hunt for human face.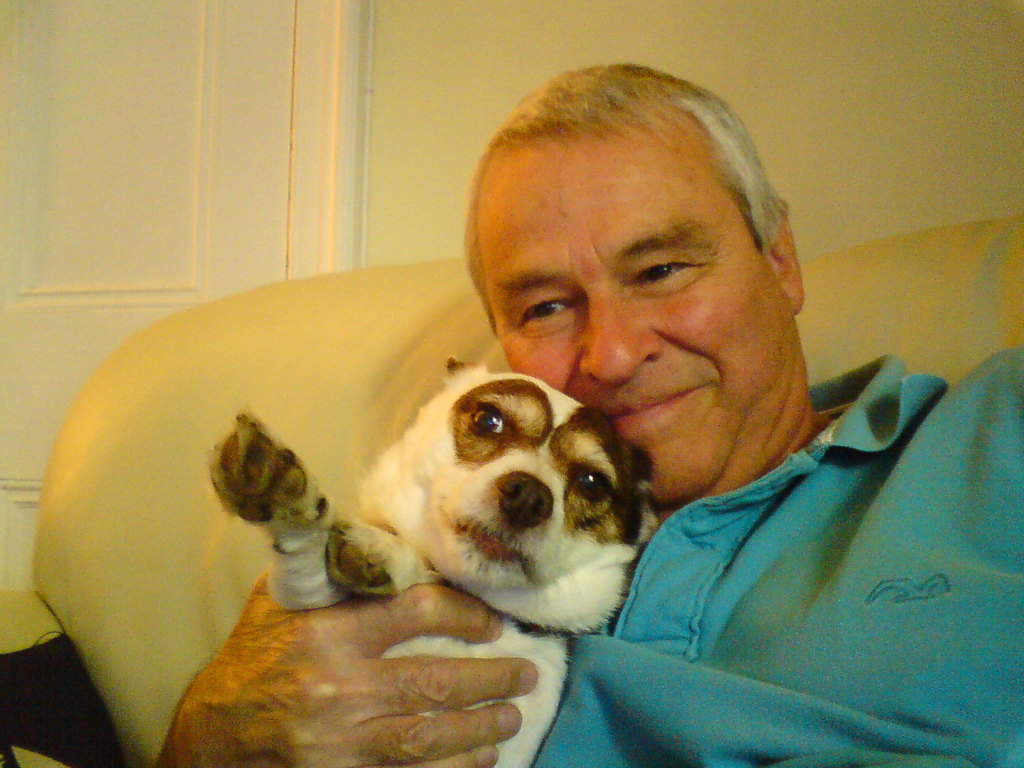
Hunted down at rect(489, 118, 778, 492).
